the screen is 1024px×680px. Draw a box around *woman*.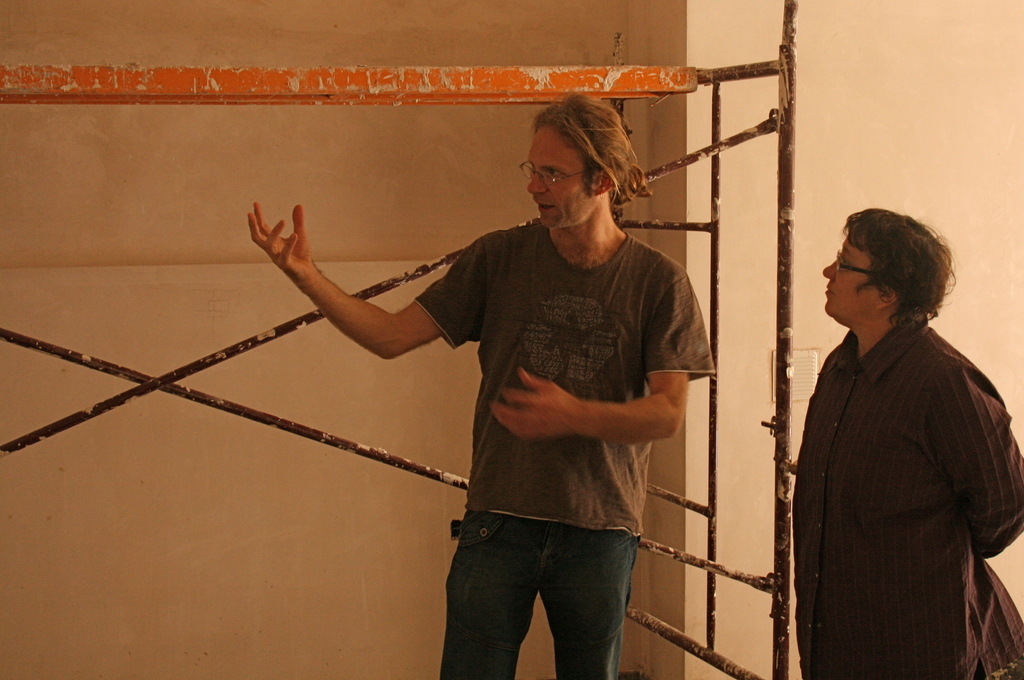
l=792, t=204, r=1023, b=679.
